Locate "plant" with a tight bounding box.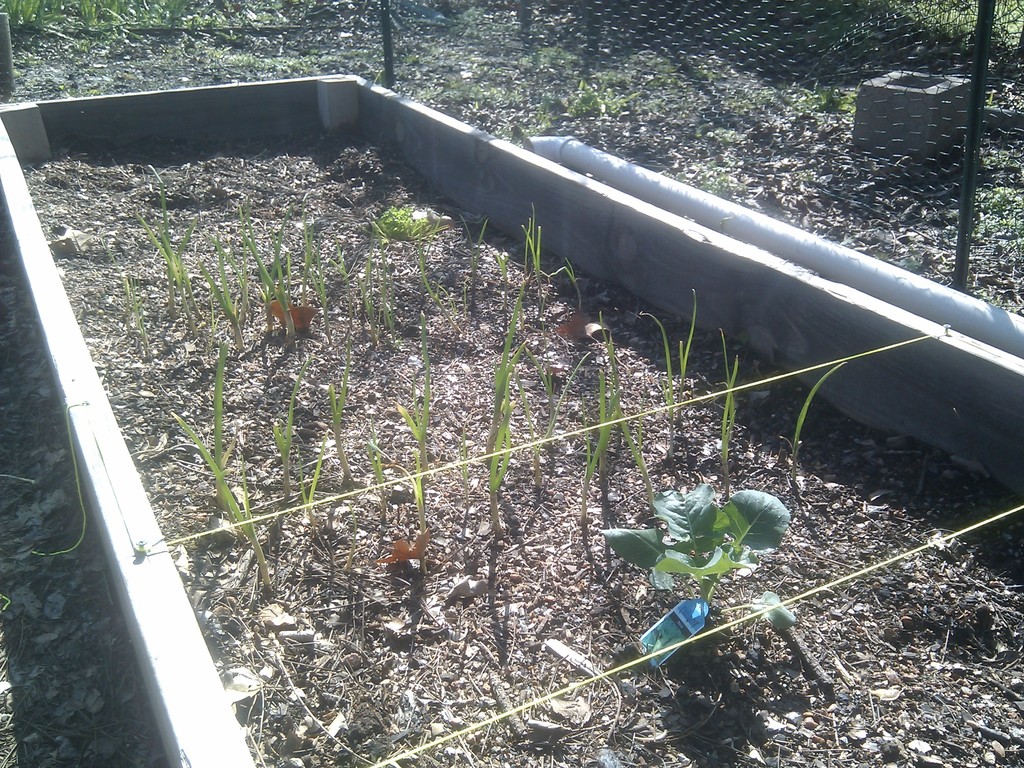
117 172 198 330.
